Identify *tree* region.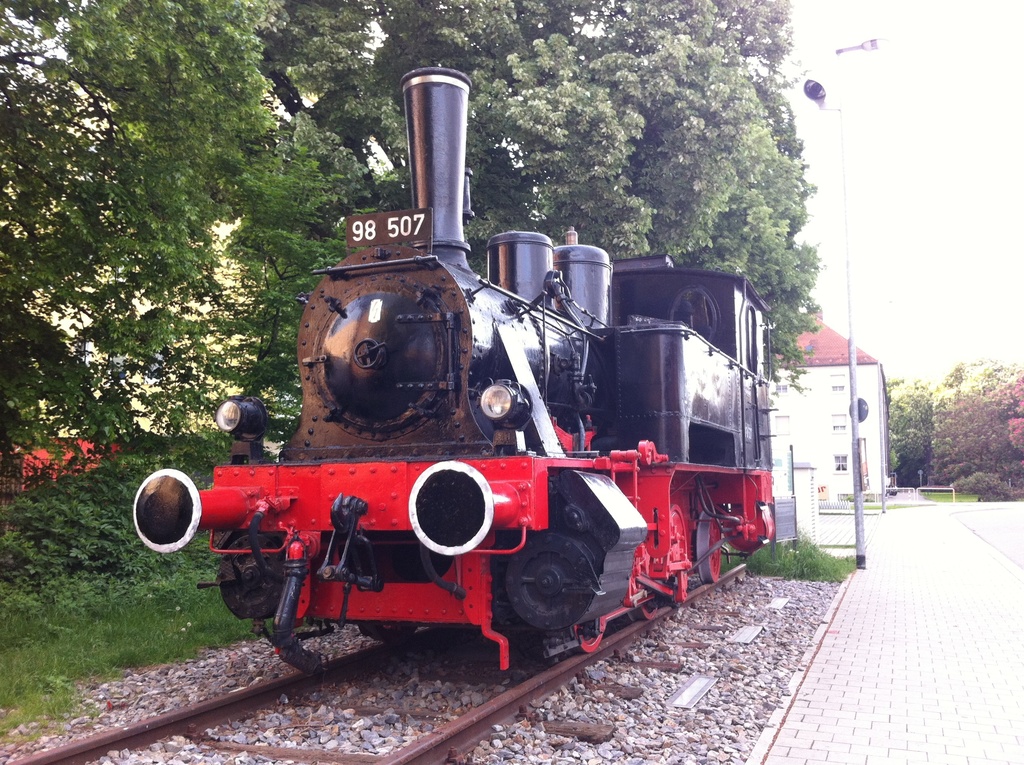
Region: (999, 373, 1023, 462).
